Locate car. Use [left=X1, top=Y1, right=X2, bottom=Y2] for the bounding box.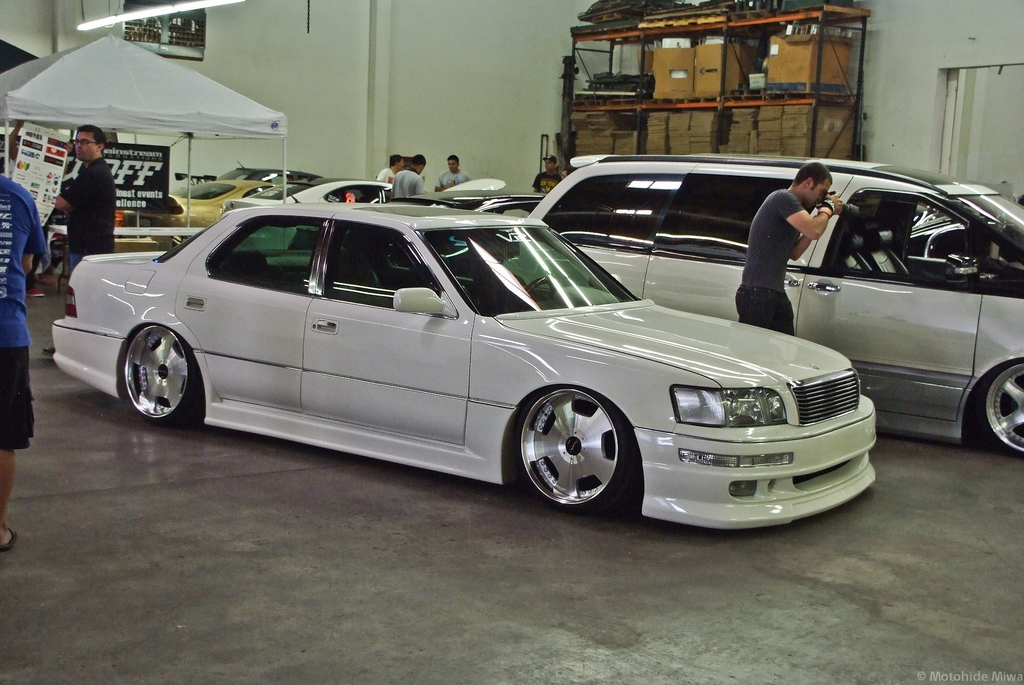
[left=224, top=163, right=322, bottom=182].
